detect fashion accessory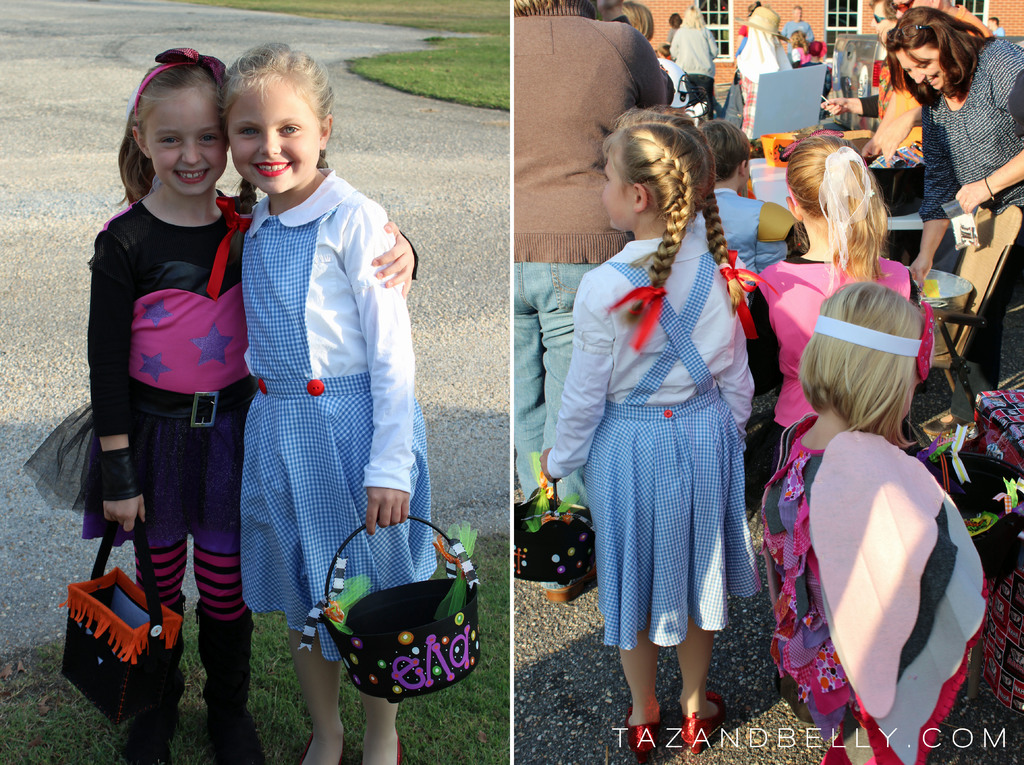
locate(514, 476, 595, 586)
